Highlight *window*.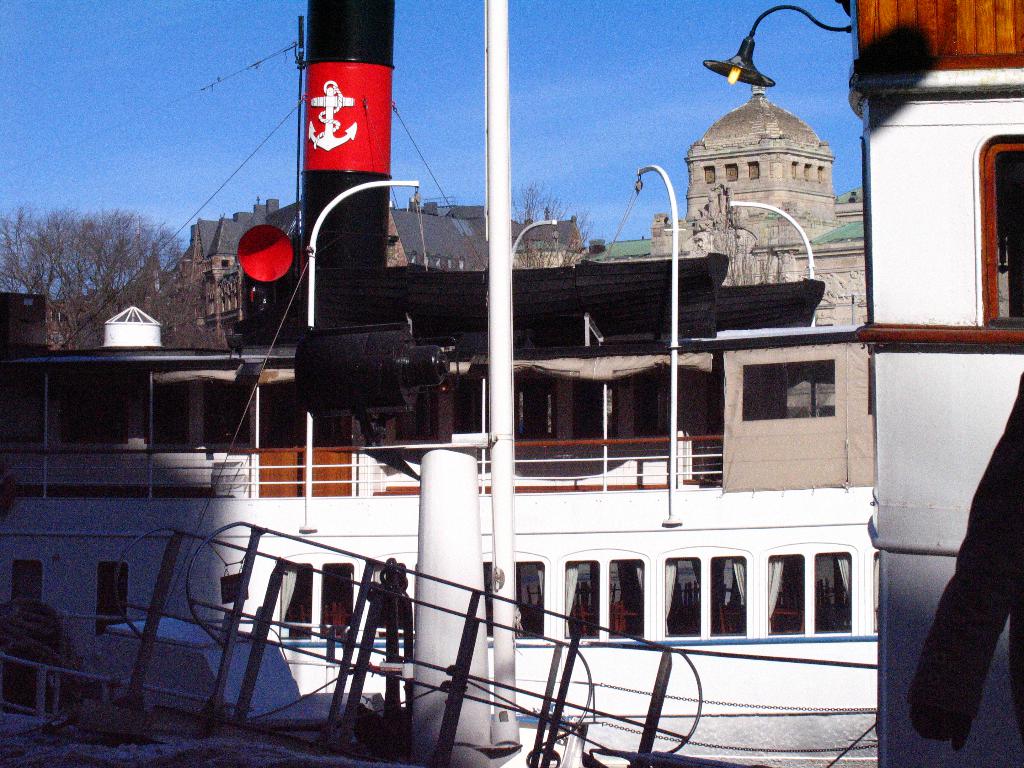
Highlighted region: x1=733, y1=351, x2=852, y2=437.
